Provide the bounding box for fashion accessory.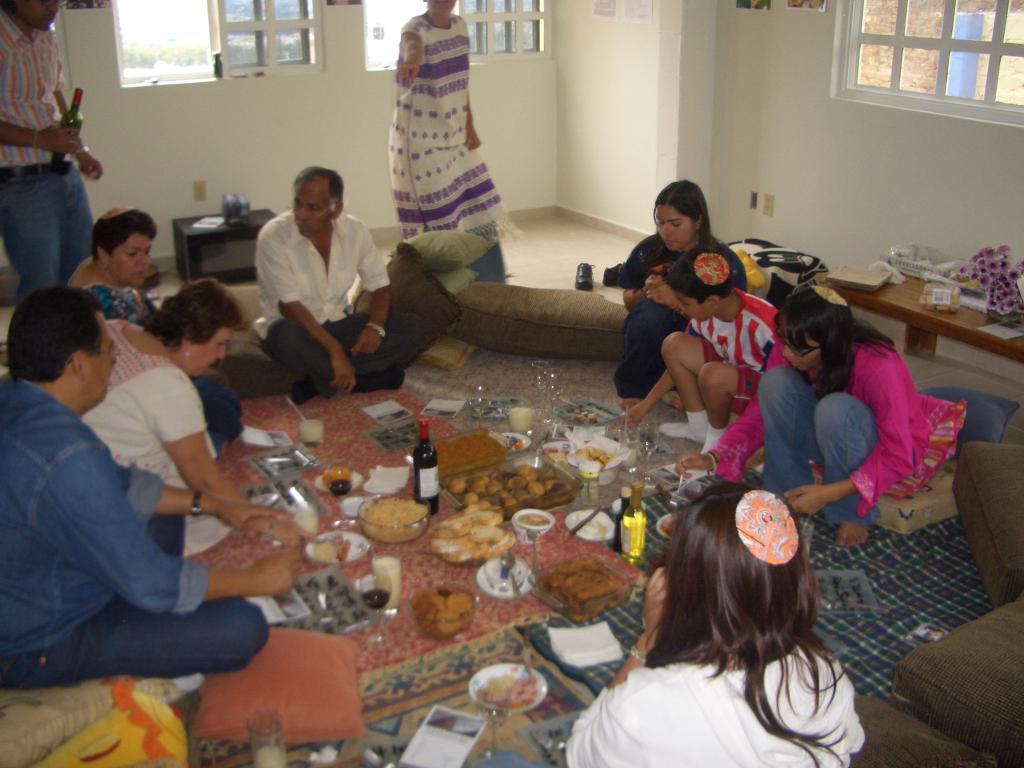
363:318:386:343.
